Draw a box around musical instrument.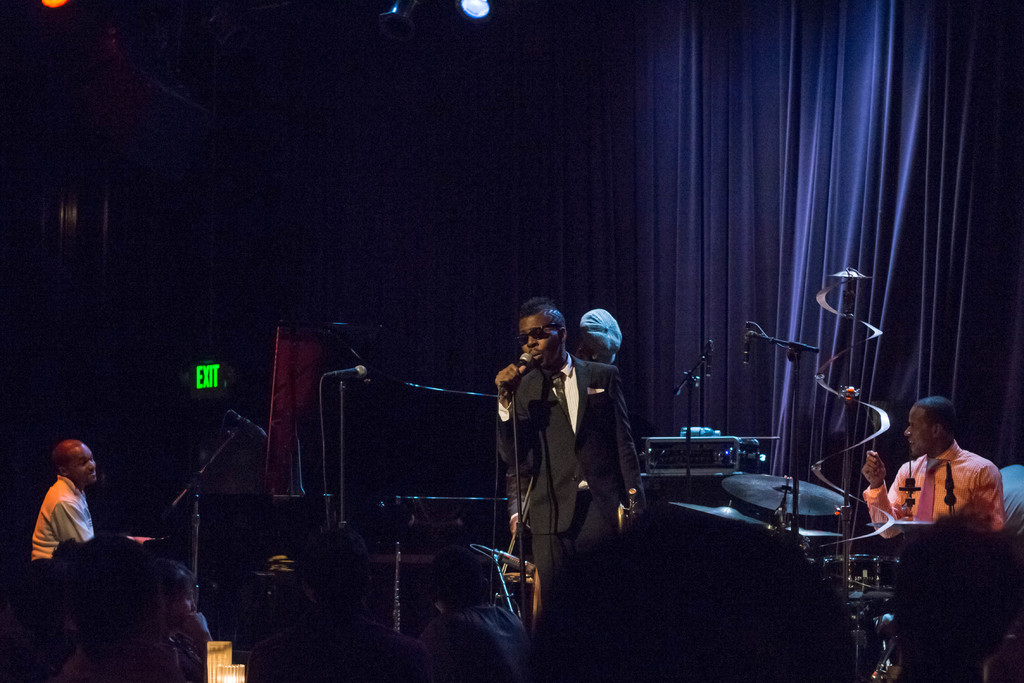
[x1=722, y1=475, x2=851, y2=516].
